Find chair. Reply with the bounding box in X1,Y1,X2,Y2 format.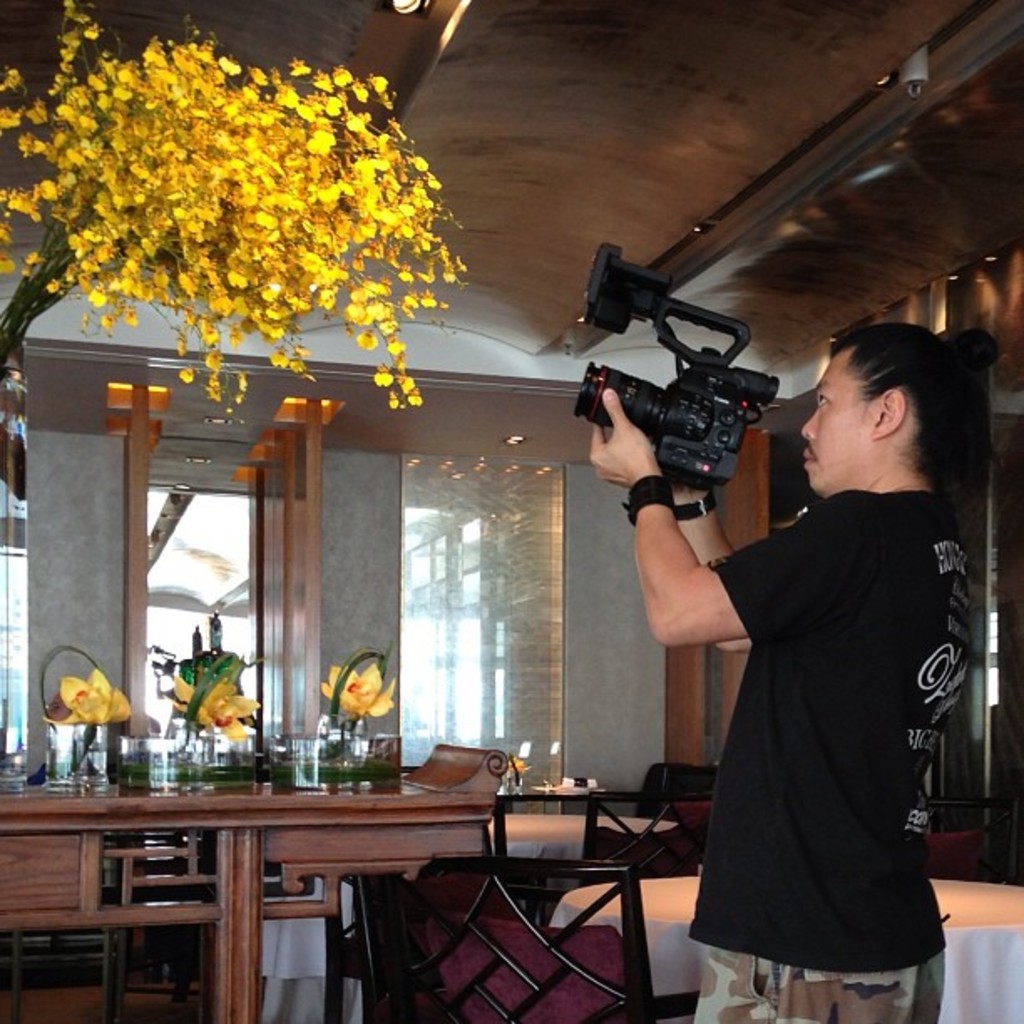
584,785,713,883.
